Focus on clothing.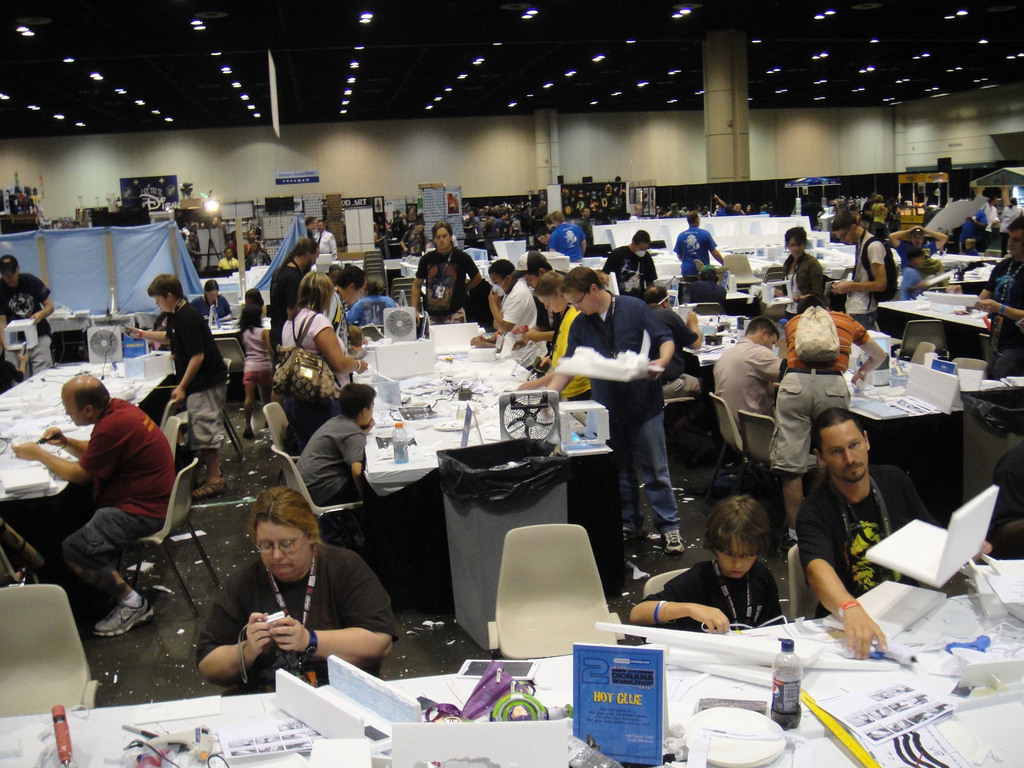
Focused at [545, 220, 589, 264].
